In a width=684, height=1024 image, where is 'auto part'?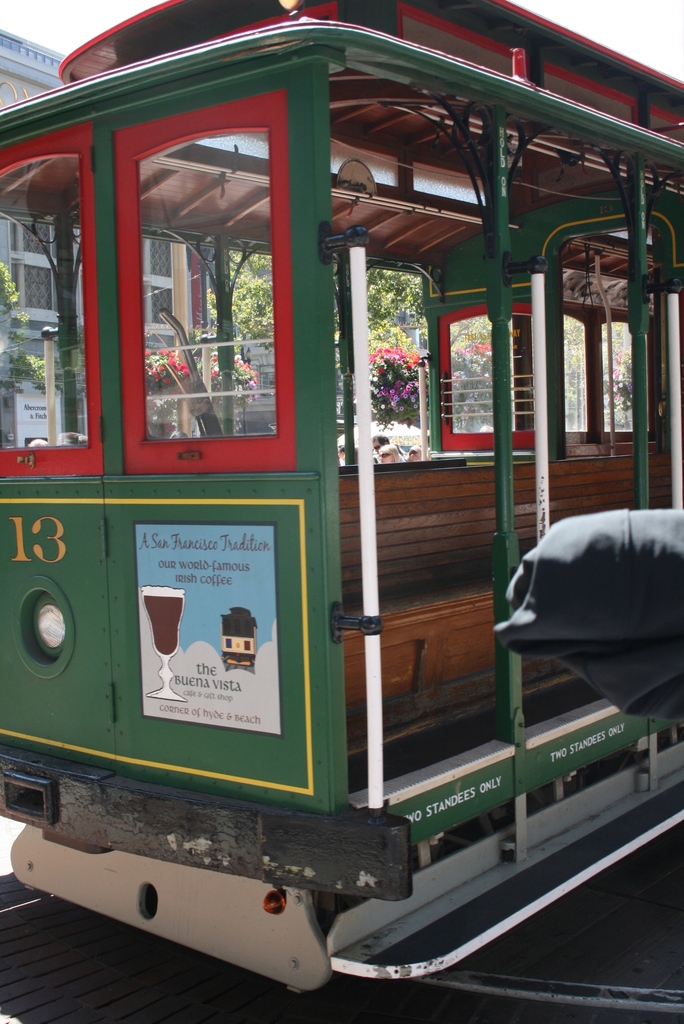
select_region(0, 0, 682, 1007).
